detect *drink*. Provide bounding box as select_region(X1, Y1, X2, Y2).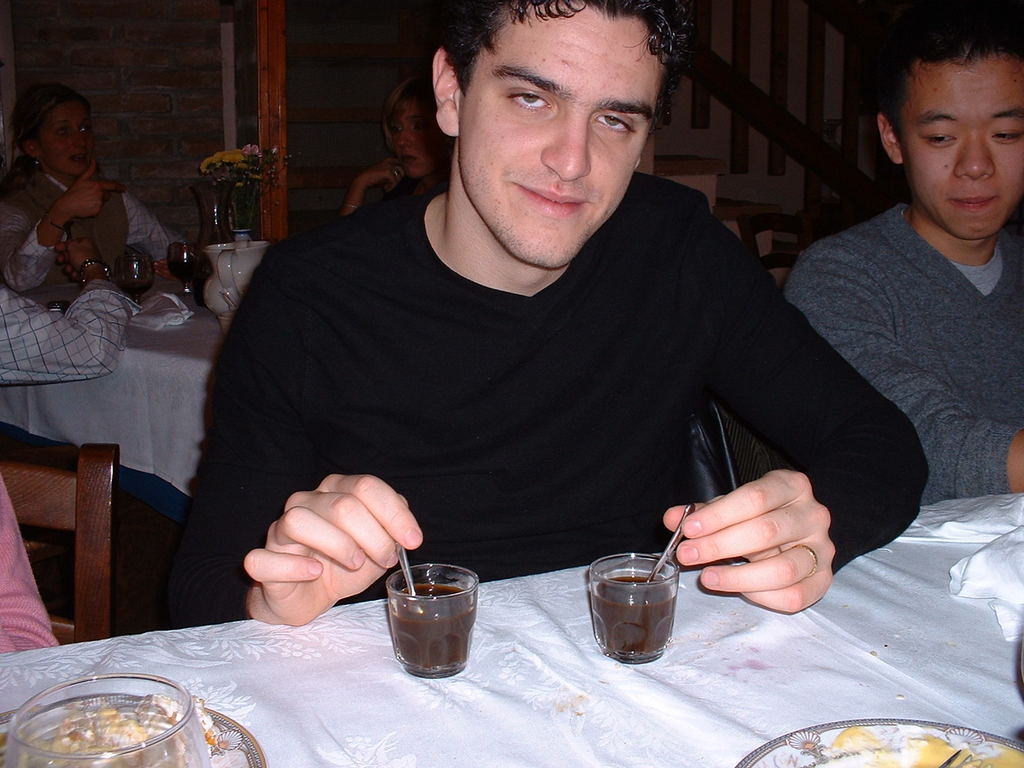
select_region(387, 582, 473, 673).
